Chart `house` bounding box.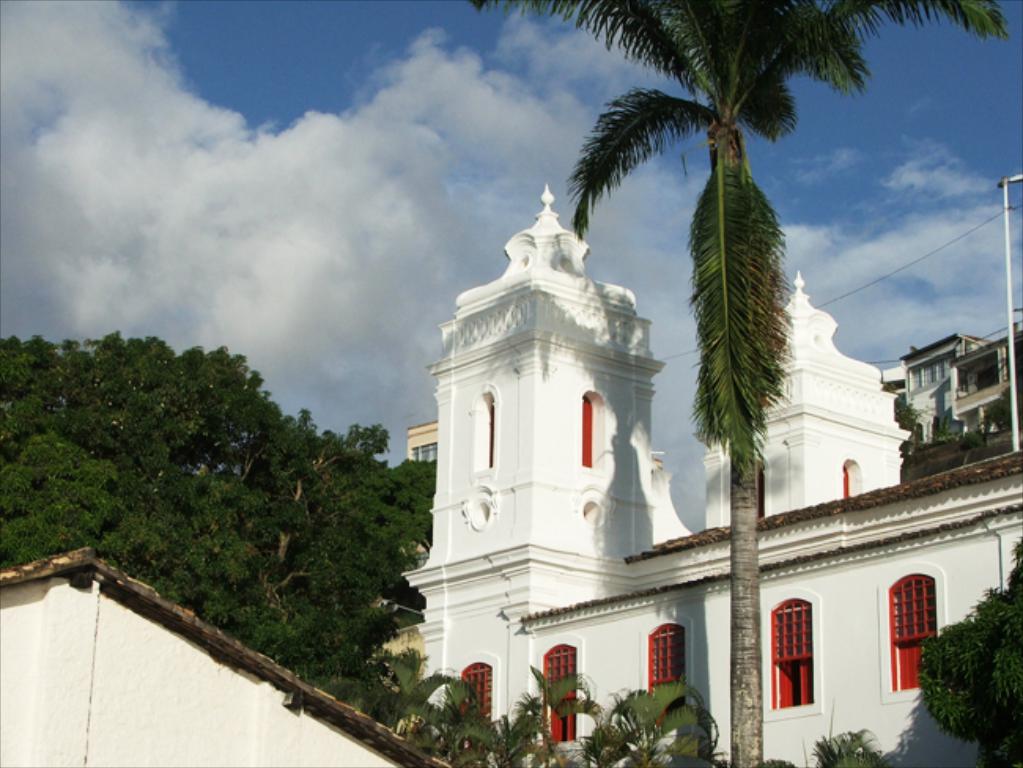
Charted: [left=373, top=592, right=434, bottom=707].
